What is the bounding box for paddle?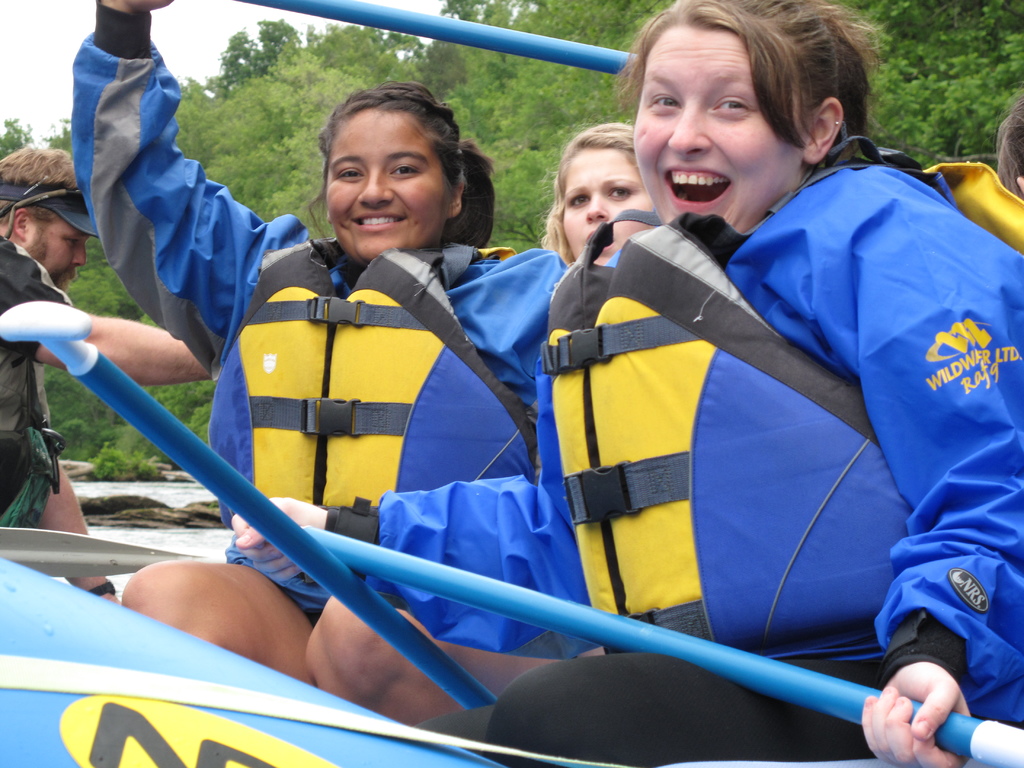
bbox=(0, 300, 496, 715).
